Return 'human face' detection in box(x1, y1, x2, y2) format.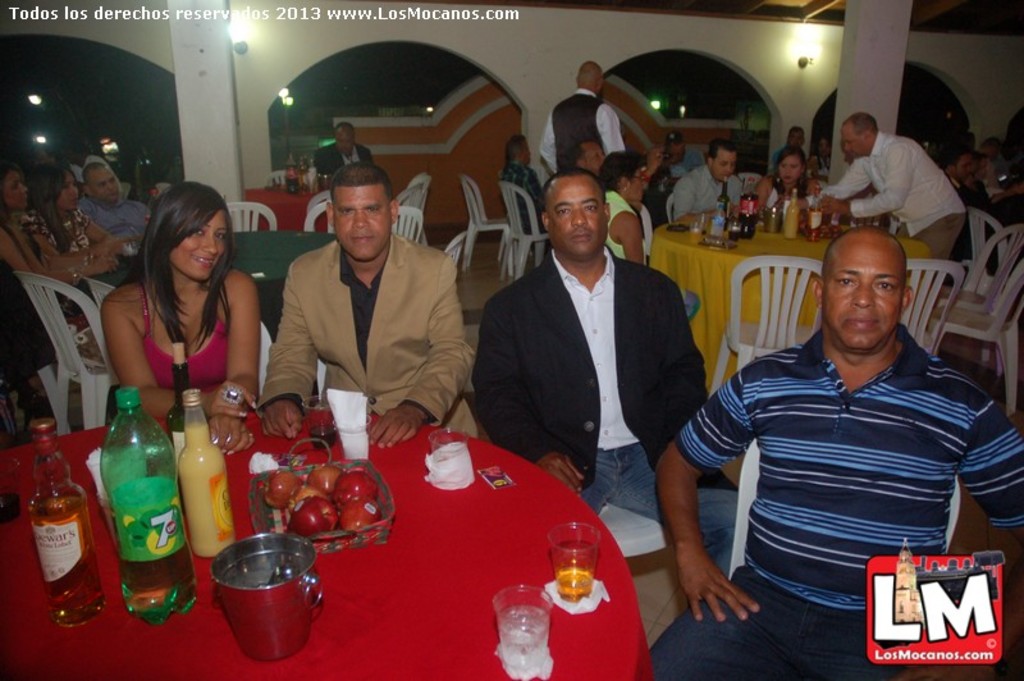
box(87, 163, 124, 201).
